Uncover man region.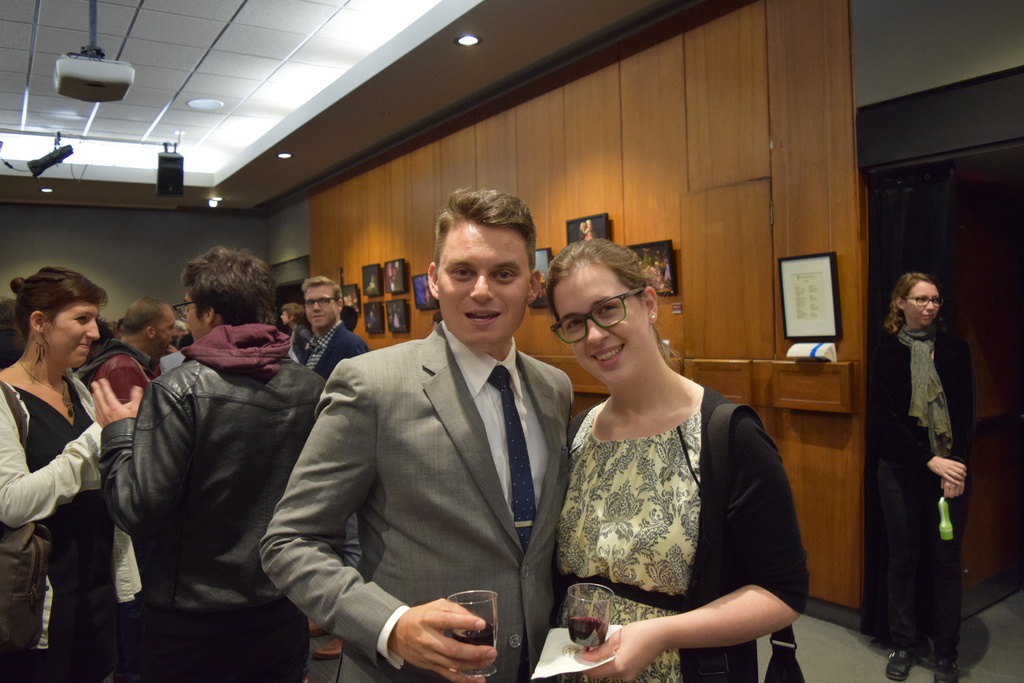
Uncovered: box(73, 295, 179, 402).
